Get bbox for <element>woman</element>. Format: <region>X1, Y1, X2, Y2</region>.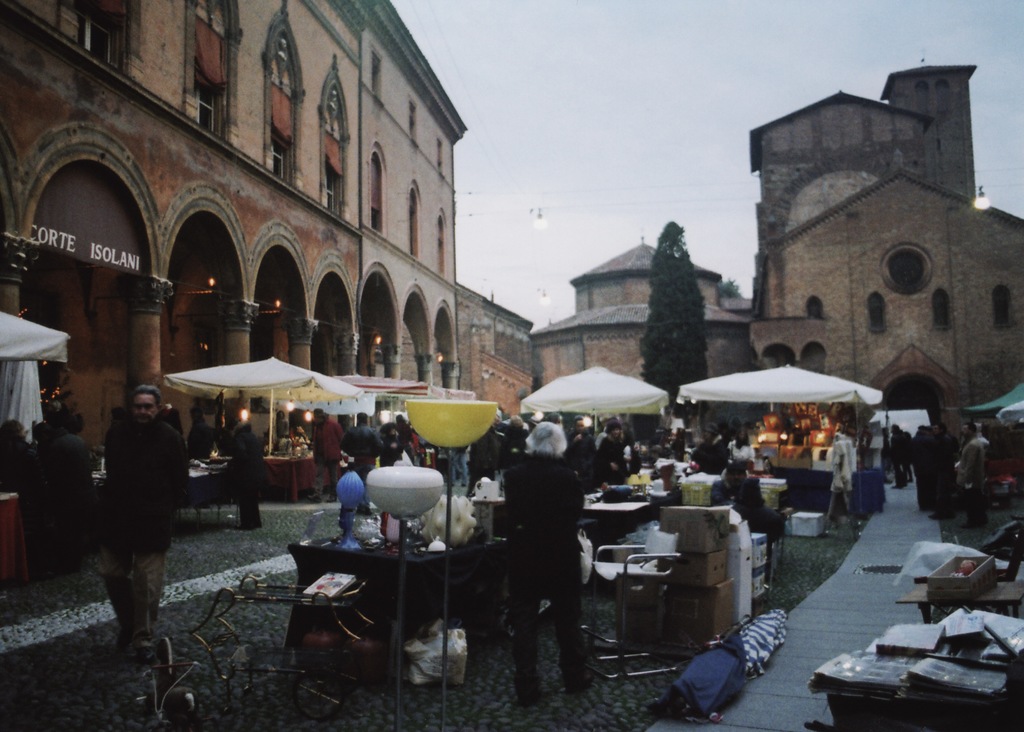
<region>593, 422, 630, 489</region>.
